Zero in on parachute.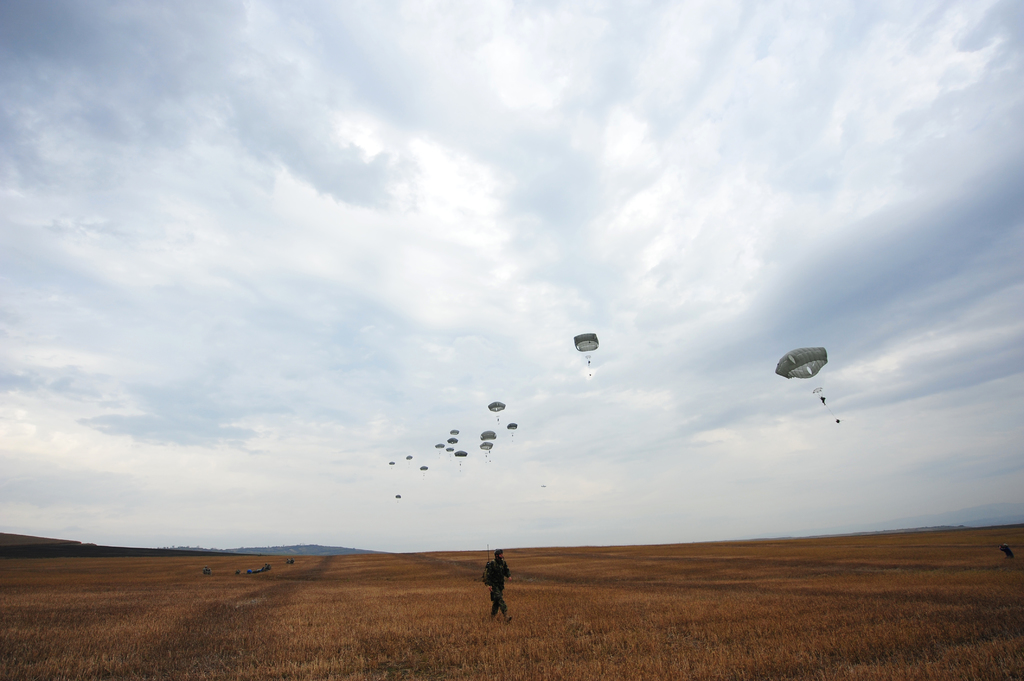
Zeroed in: box=[389, 458, 396, 467].
